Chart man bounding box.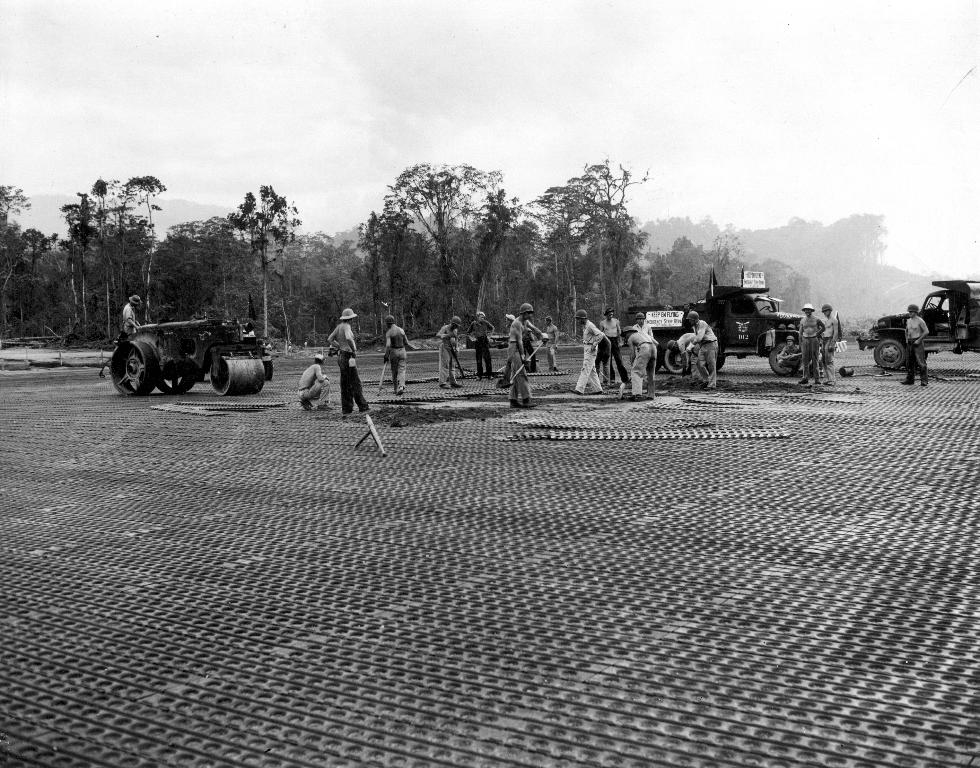
Charted: (x1=300, y1=355, x2=334, y2=411).
